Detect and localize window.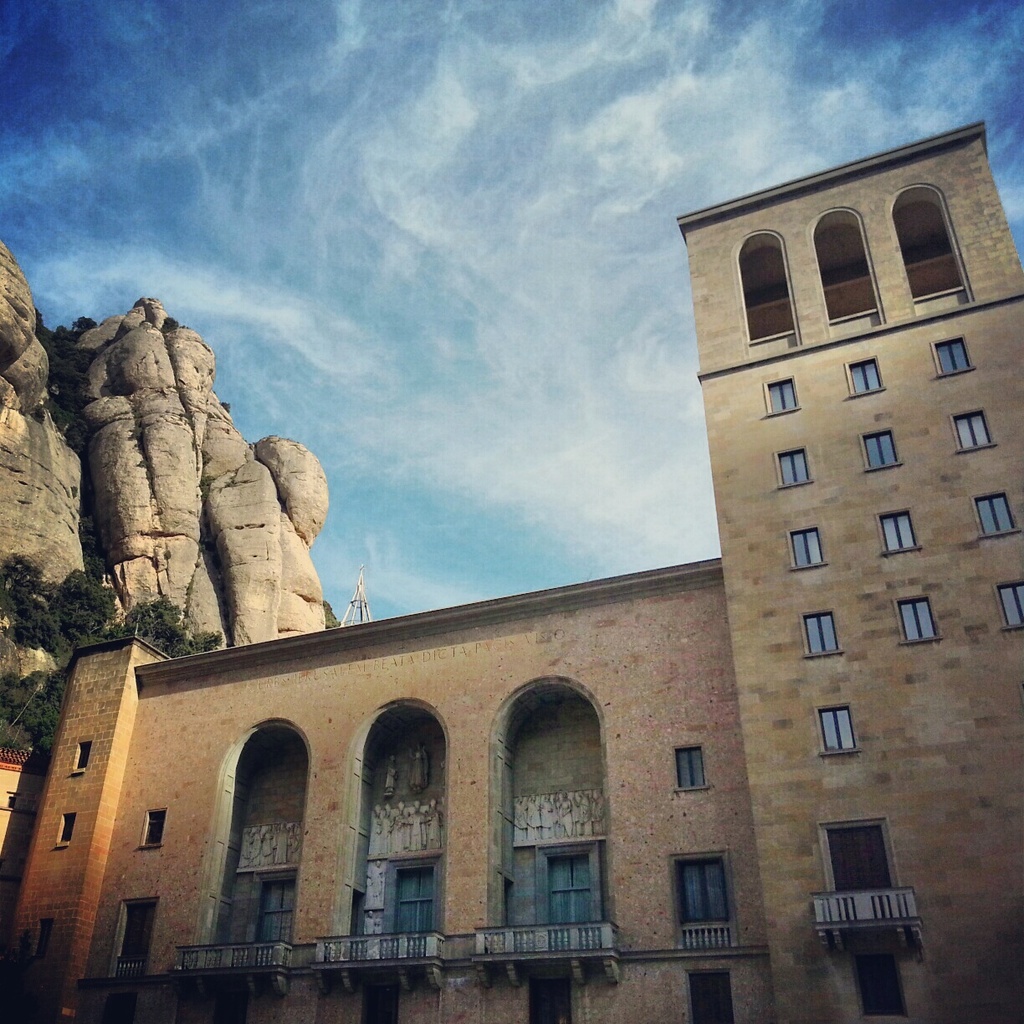
Localized at BBox(851, 356, 884, 391).
